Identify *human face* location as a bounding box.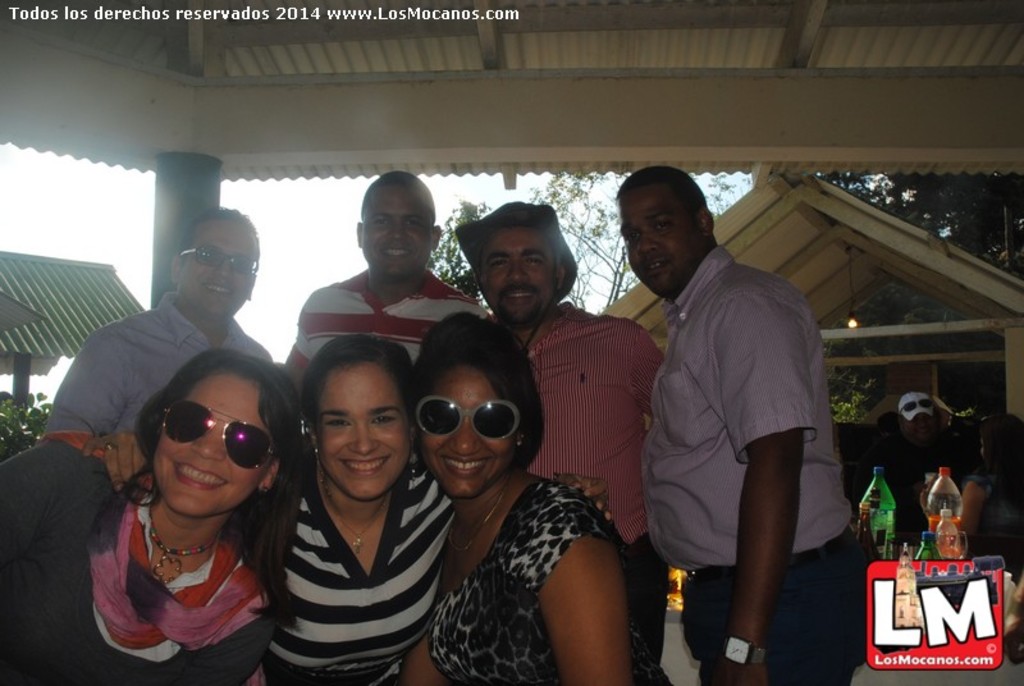
bbox(480, 219, 561, 324).
